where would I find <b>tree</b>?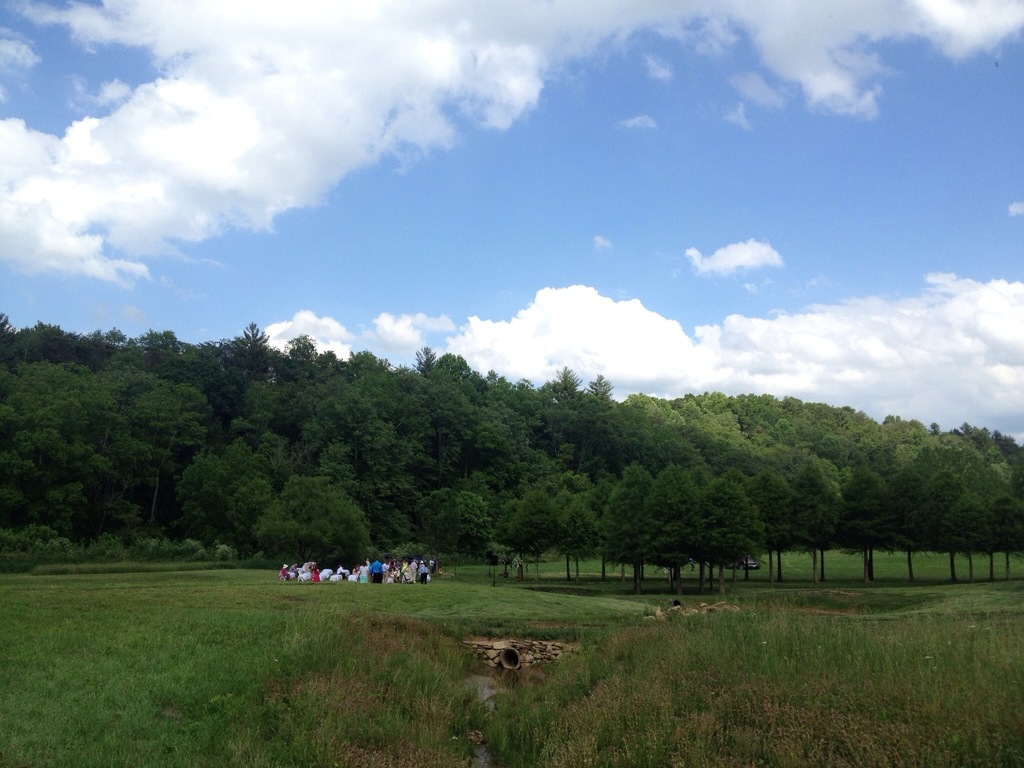
At box(873, 471, 930, 576).
